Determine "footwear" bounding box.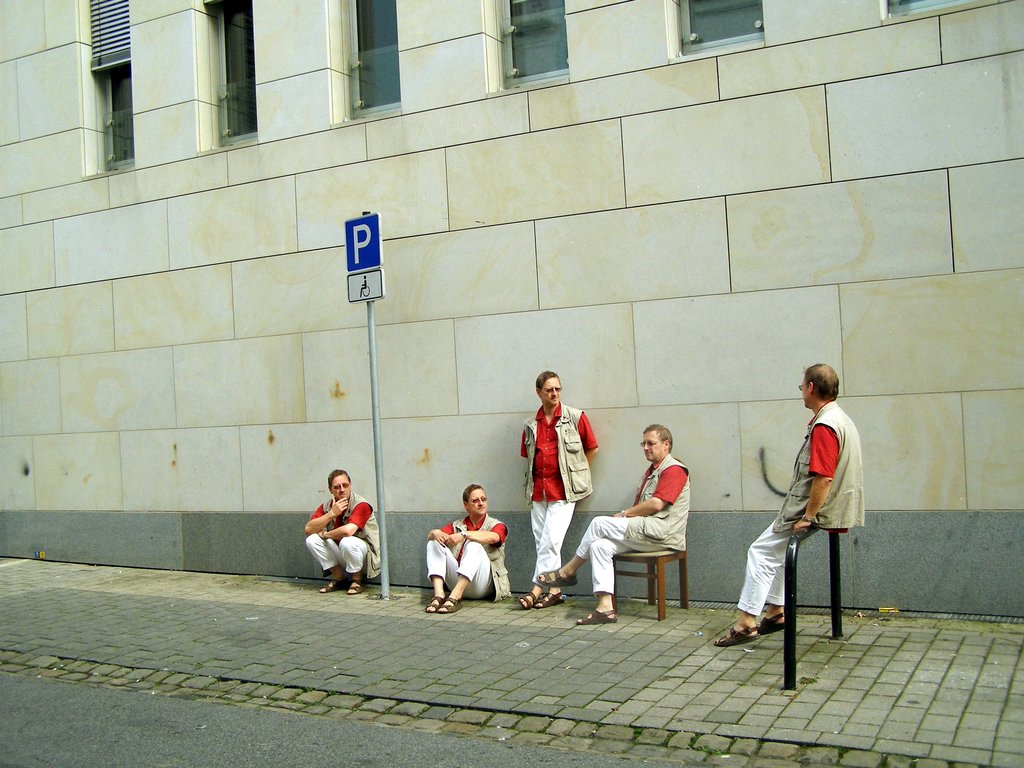
Determined: bbox=(712, 612, 756, 652).
